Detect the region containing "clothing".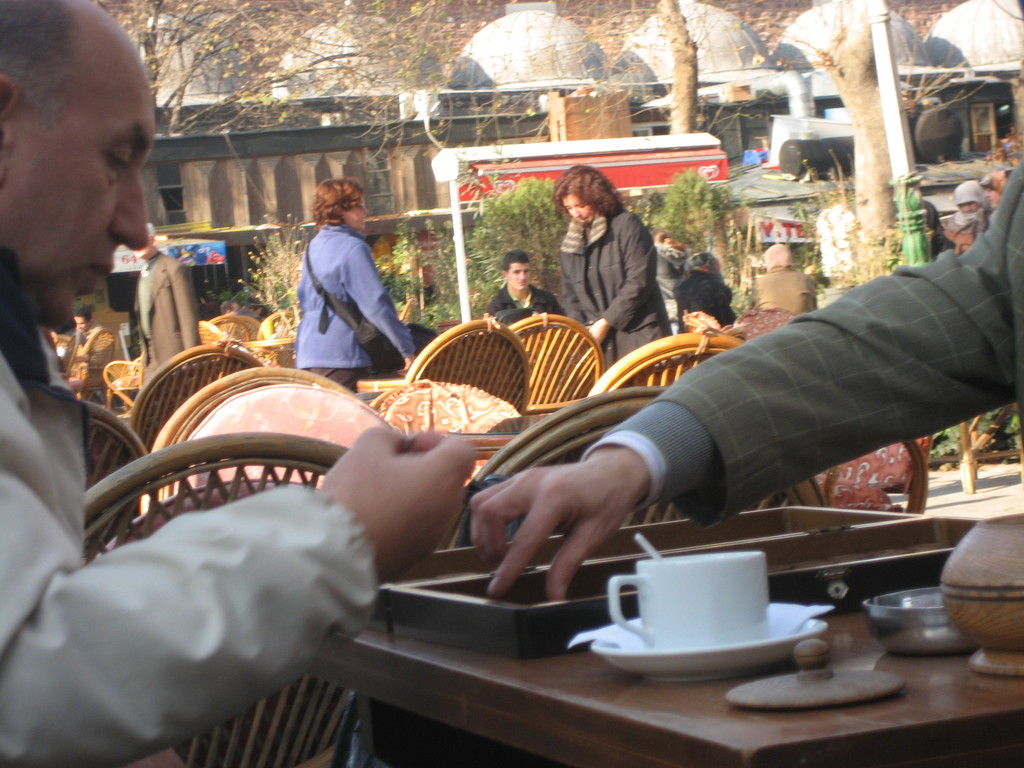
(671,270,729,322).
